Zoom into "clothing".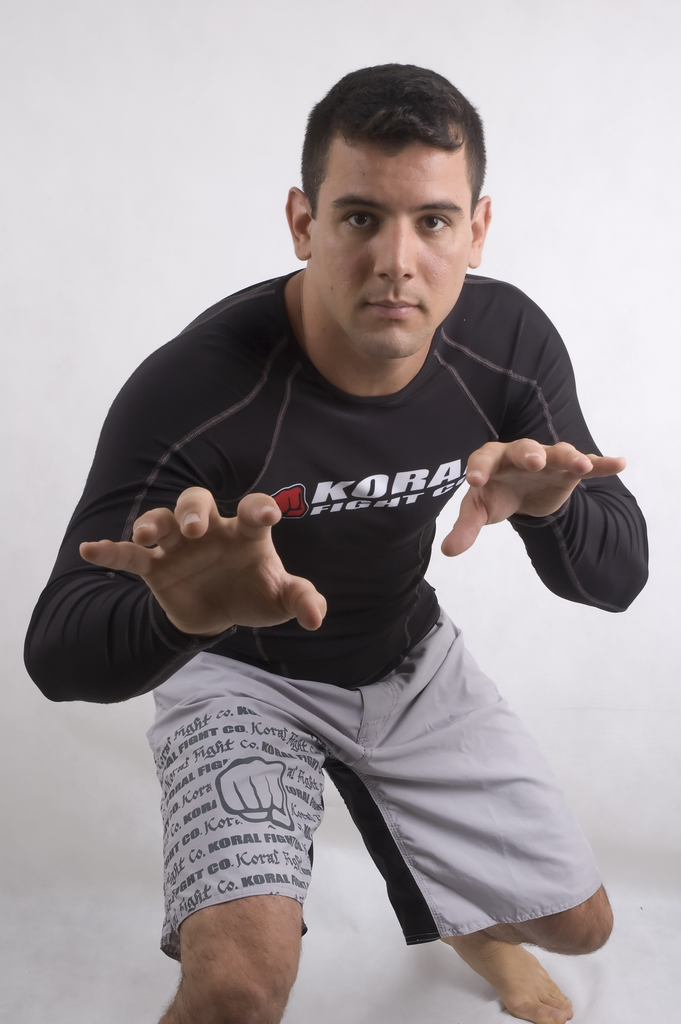
Zoom target: Rect(19, 265, 661, 972).
